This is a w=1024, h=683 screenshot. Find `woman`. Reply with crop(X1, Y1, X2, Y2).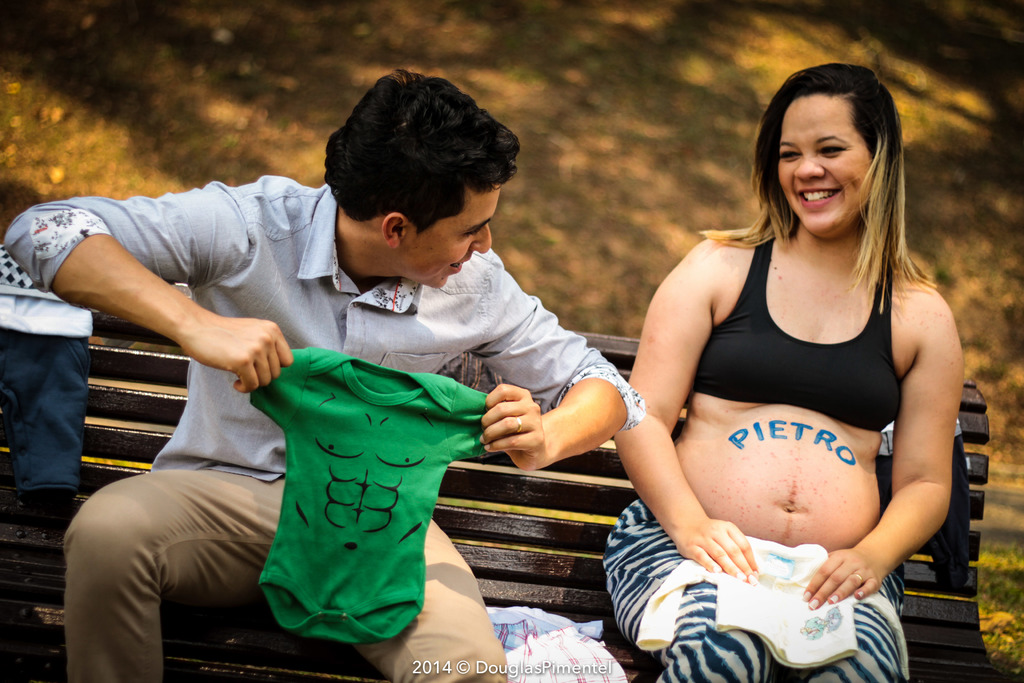
crop(588, 66, 961, 671).
